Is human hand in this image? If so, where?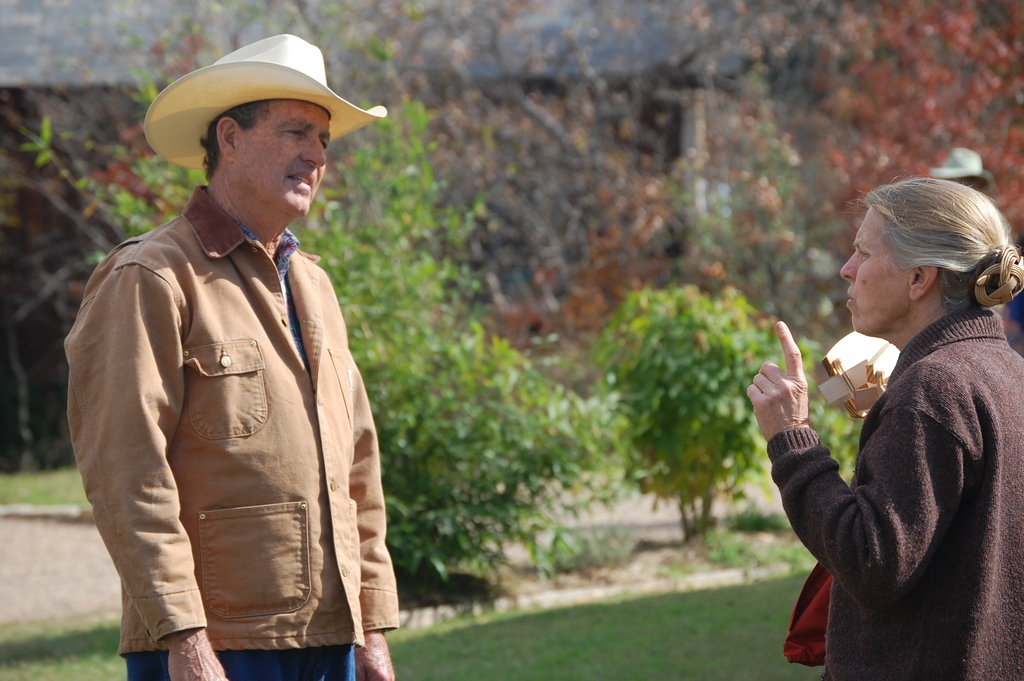
Yes, at select_region(353, 646, 397, 680).
